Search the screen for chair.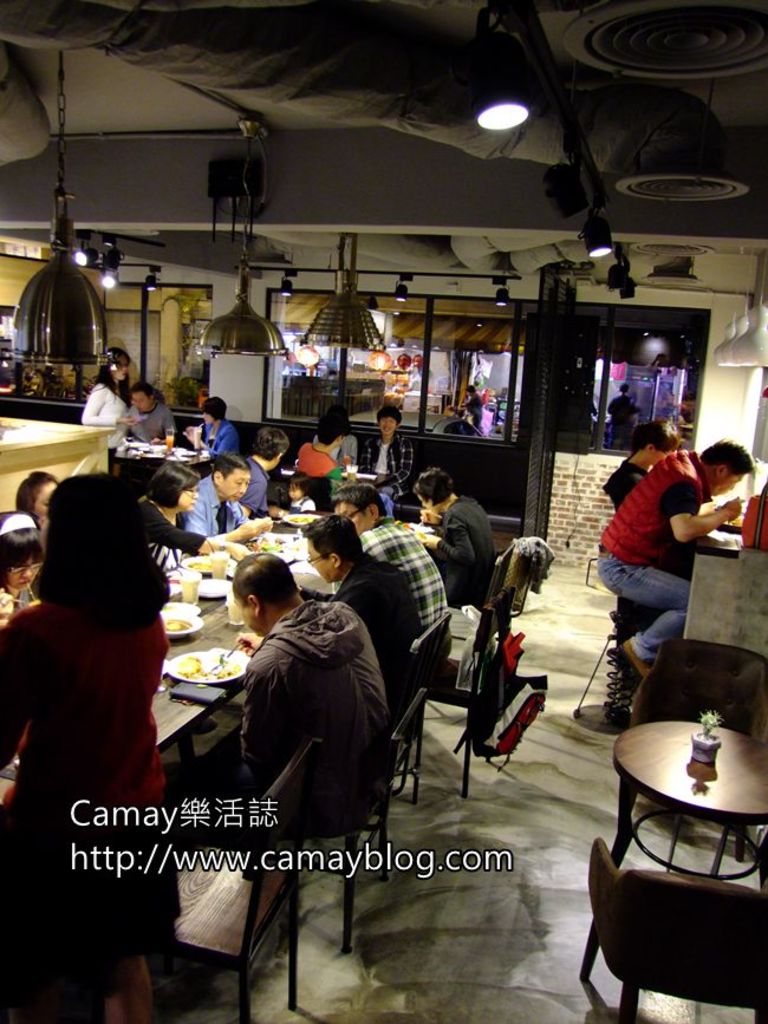
Found at (left=577, top=837, right=767, bottom=1023).
